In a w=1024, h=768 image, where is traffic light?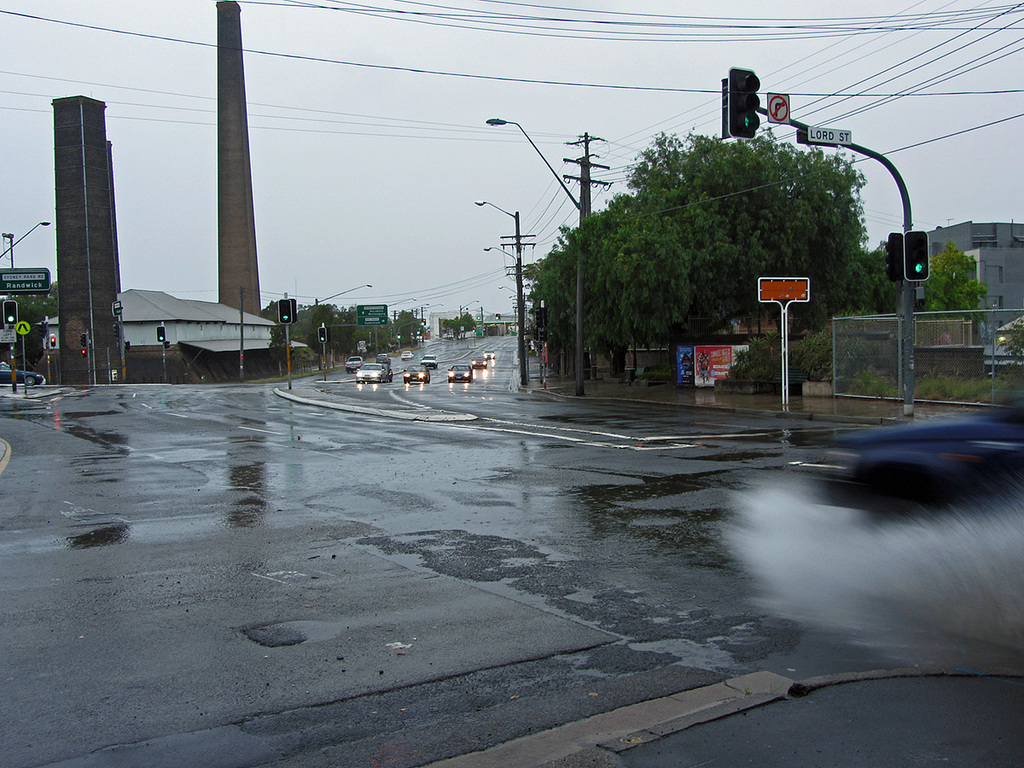
x1=79, y1=348, x2=86, y2=354.
